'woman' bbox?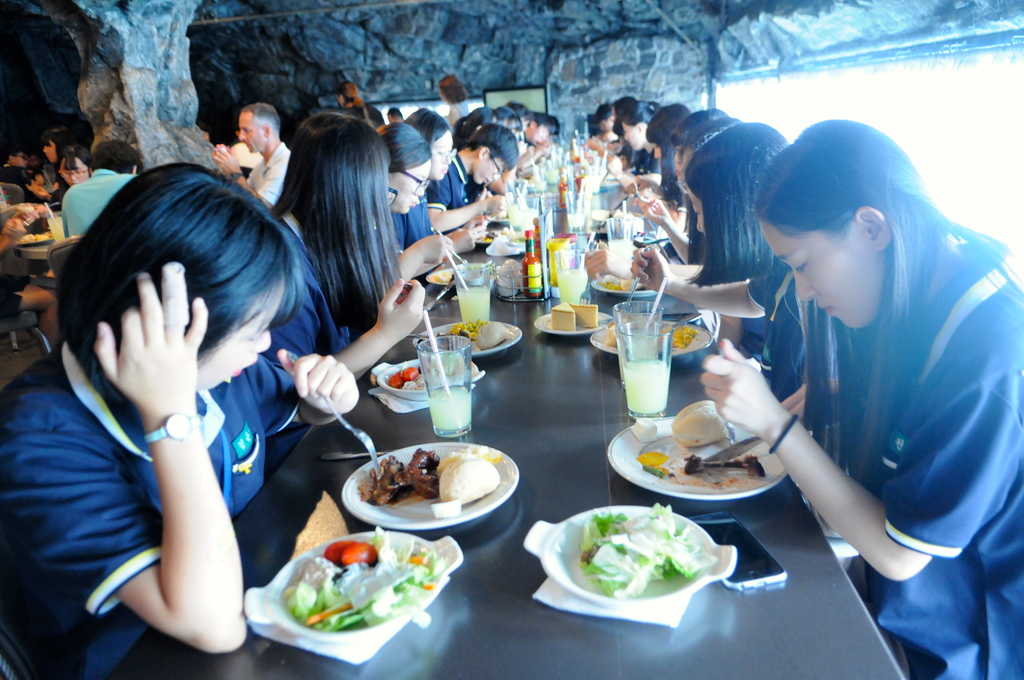
{"left": 20, "top": 150, "right": 320, "bottom": 656}
